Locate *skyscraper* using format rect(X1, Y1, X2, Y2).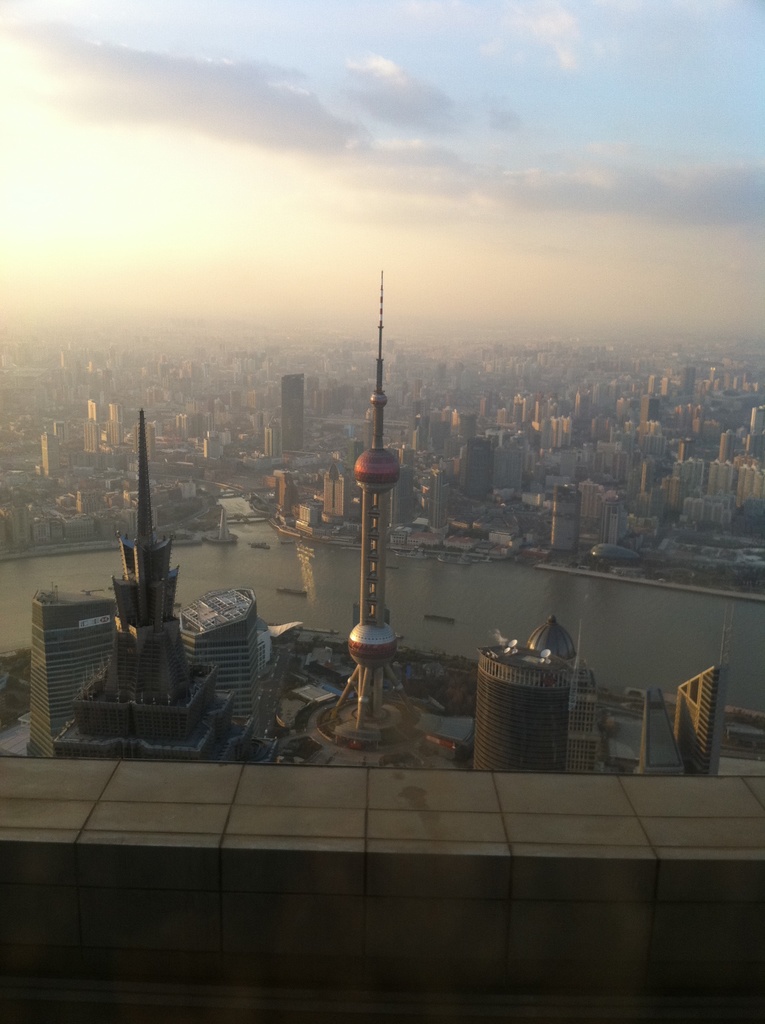
rect(553, 485, 579, 550).
